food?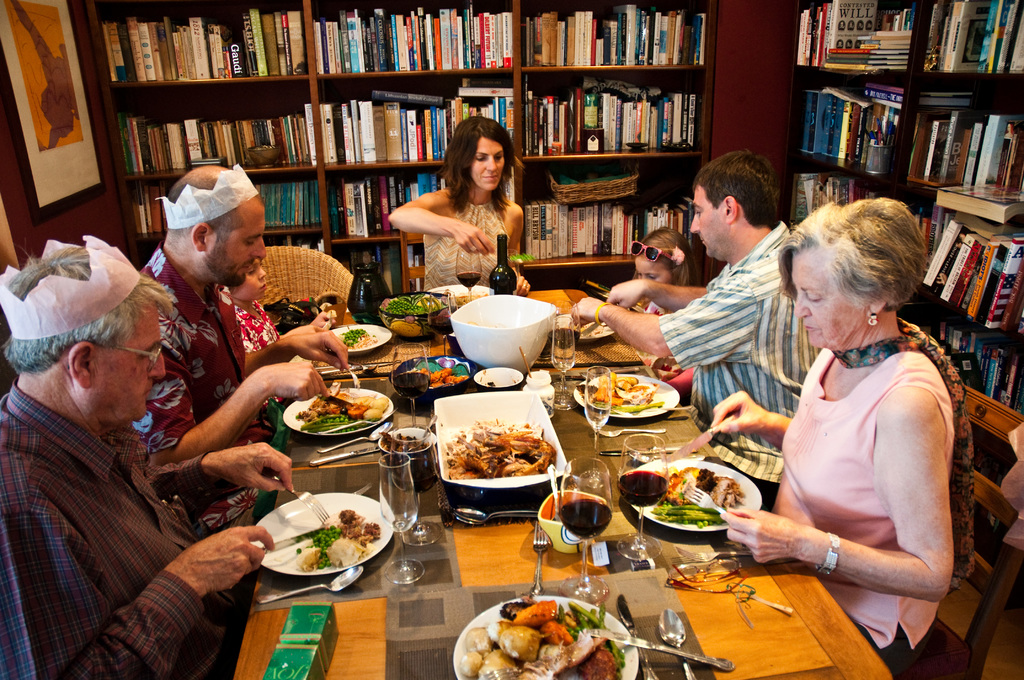
<region>454, 284, 490, 312</region>
